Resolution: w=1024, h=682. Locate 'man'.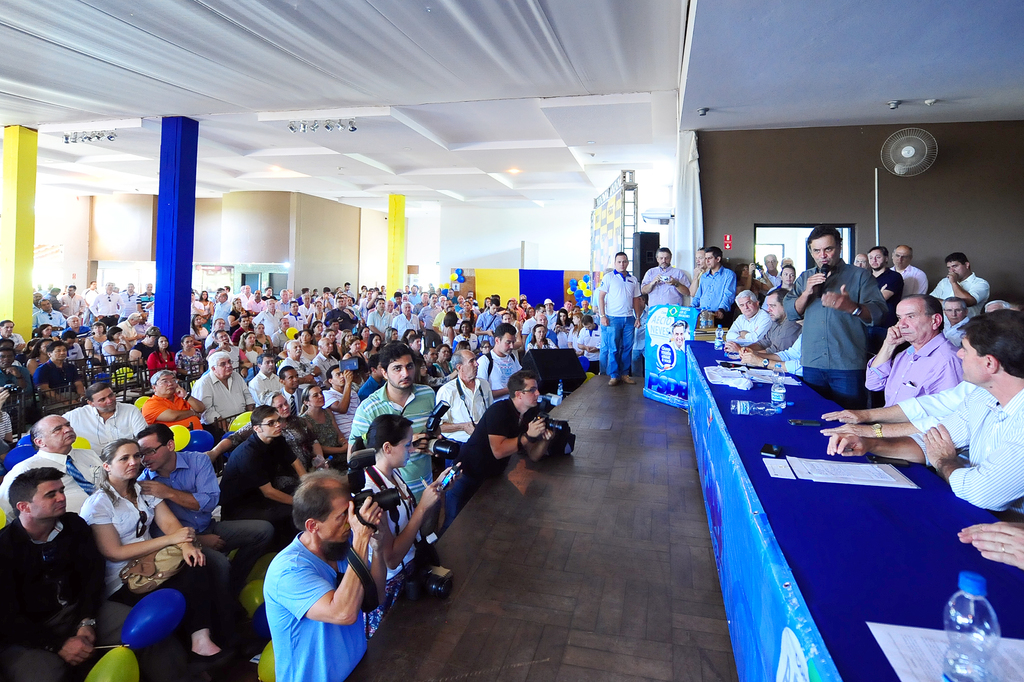
BBox(94, 273, 115, 317).
